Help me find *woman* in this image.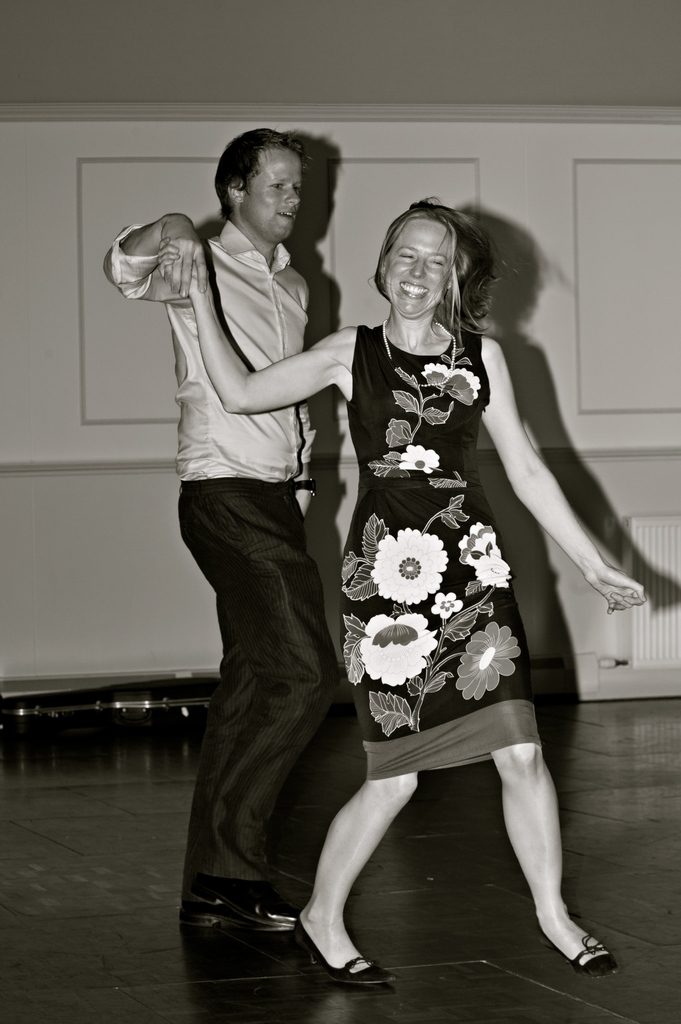
Found it: Rect(140, 189, 658, 995).
